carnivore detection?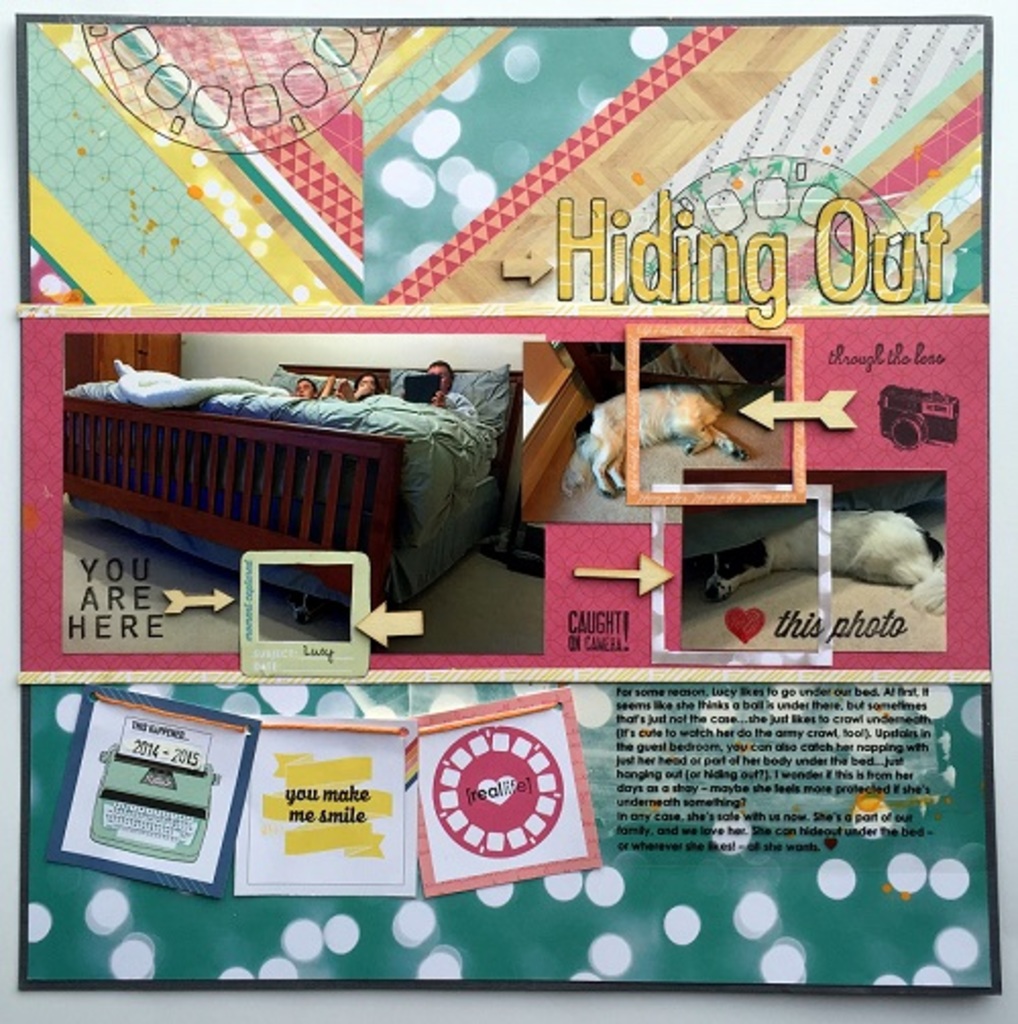
x1=590, y1=381, x2=749, y2=495
